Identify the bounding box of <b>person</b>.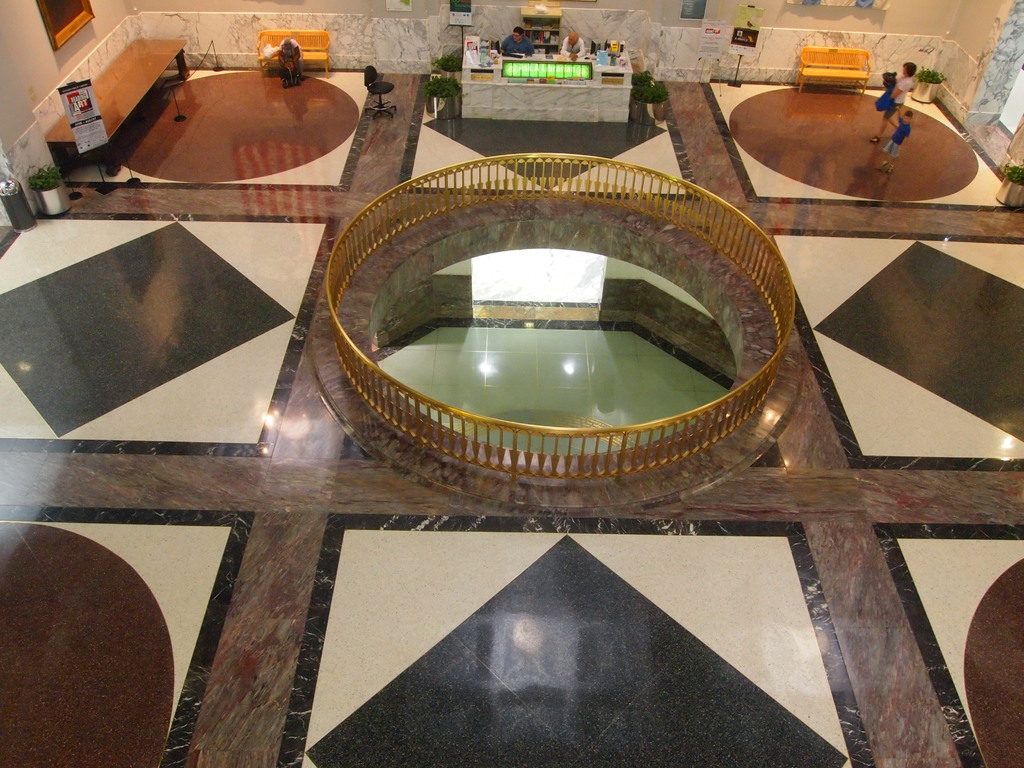
select_region(278, 37, 303, 83).
